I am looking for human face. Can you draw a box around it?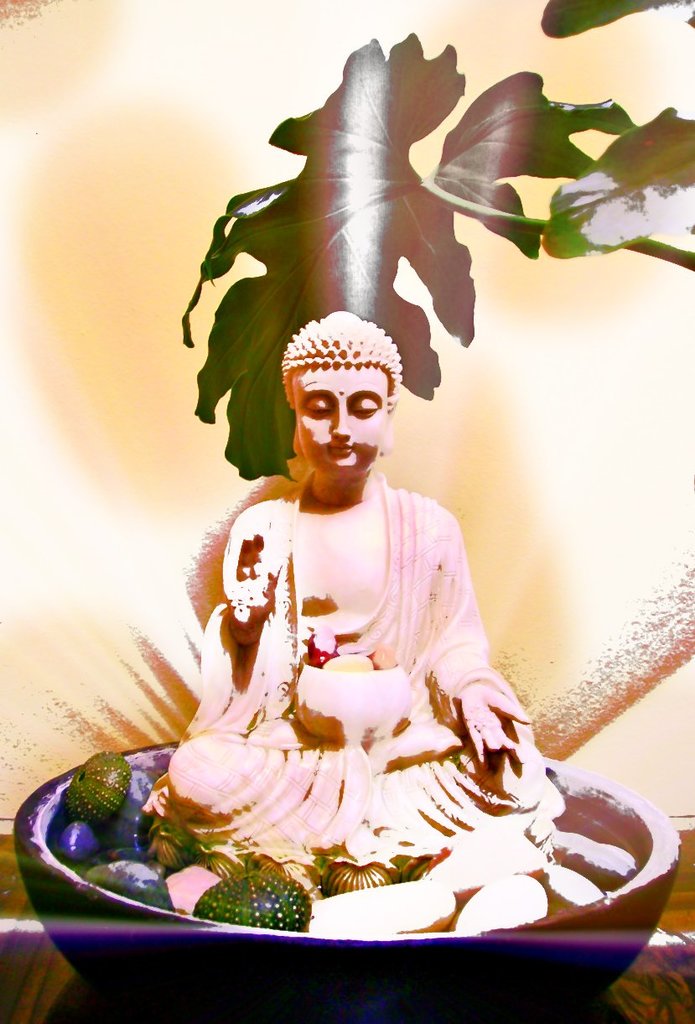
Sure, the bounding box is (left=293, top=363, right=387, bottom=483).
